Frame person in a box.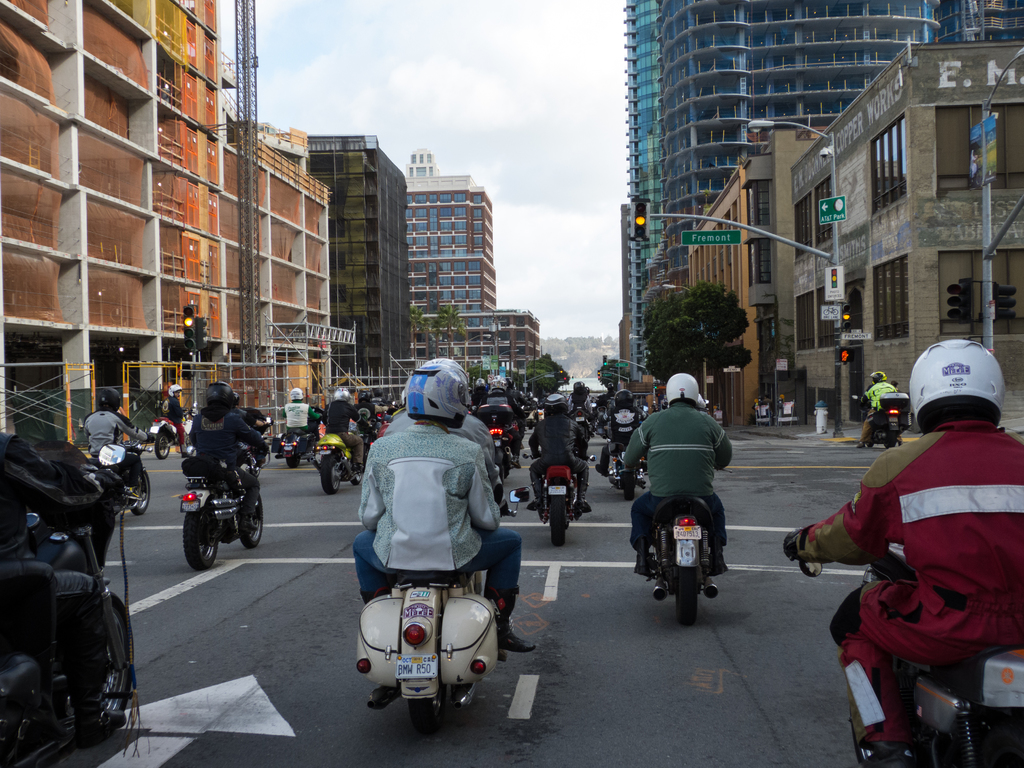
(859, 367, 896, 442).
